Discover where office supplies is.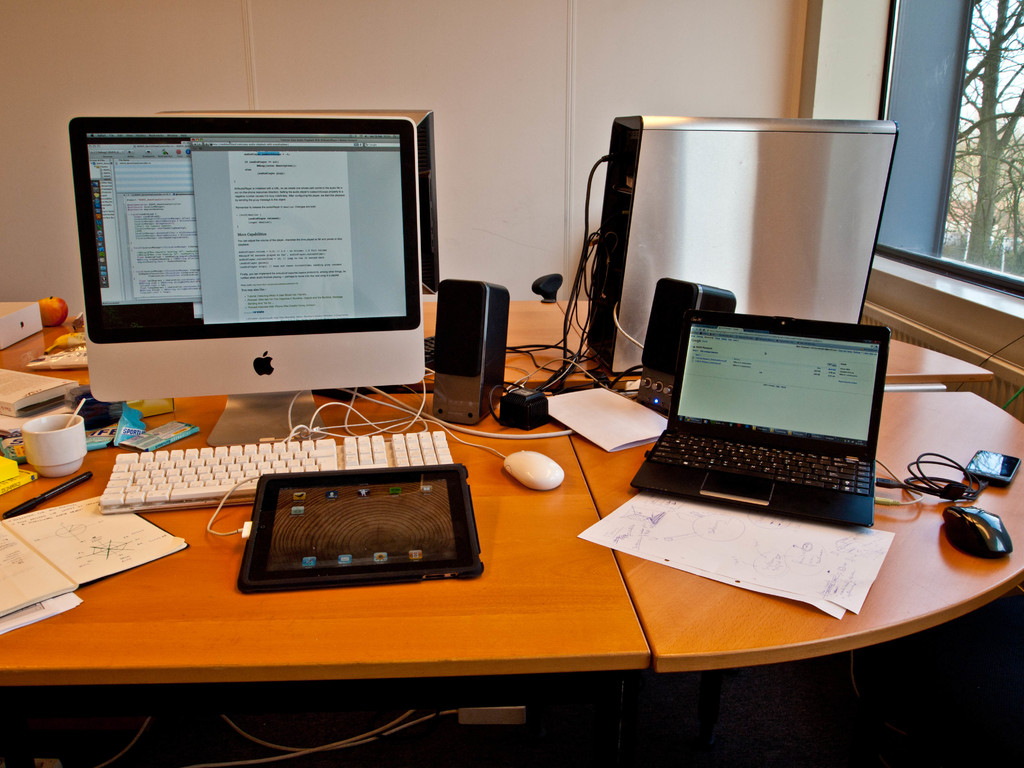
Discovered at bbox(0, 462, 92, 520).
